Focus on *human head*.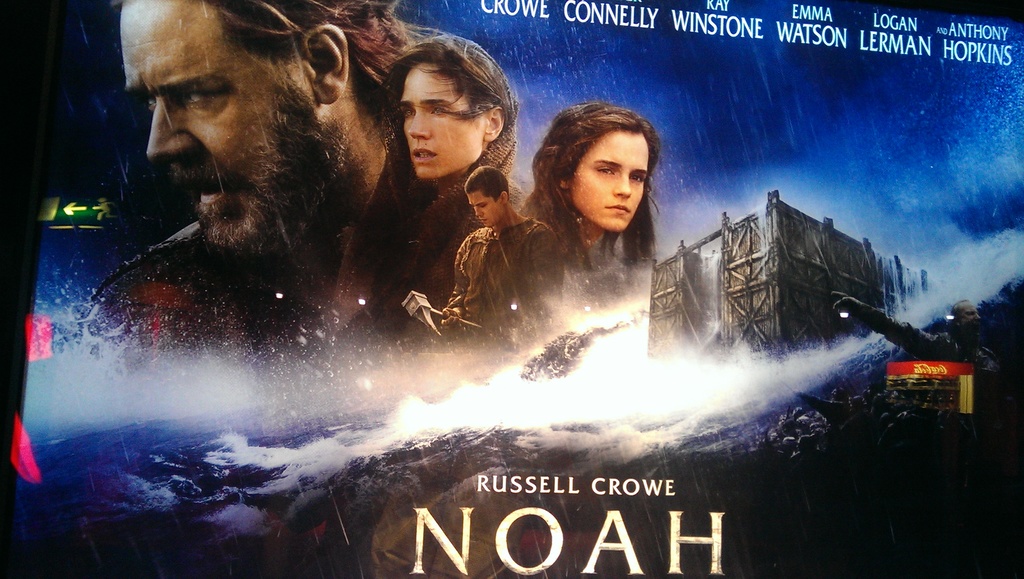
Focused at rect(535, 101, 662, 222).
